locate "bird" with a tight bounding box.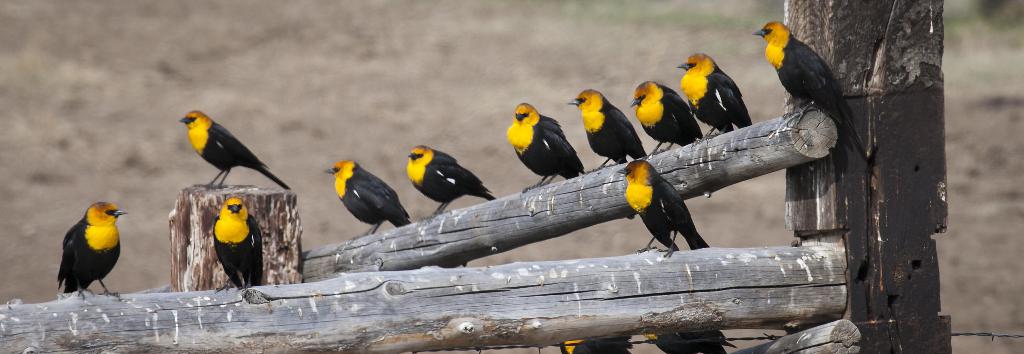
BBox(167, 111, 287, 193).
